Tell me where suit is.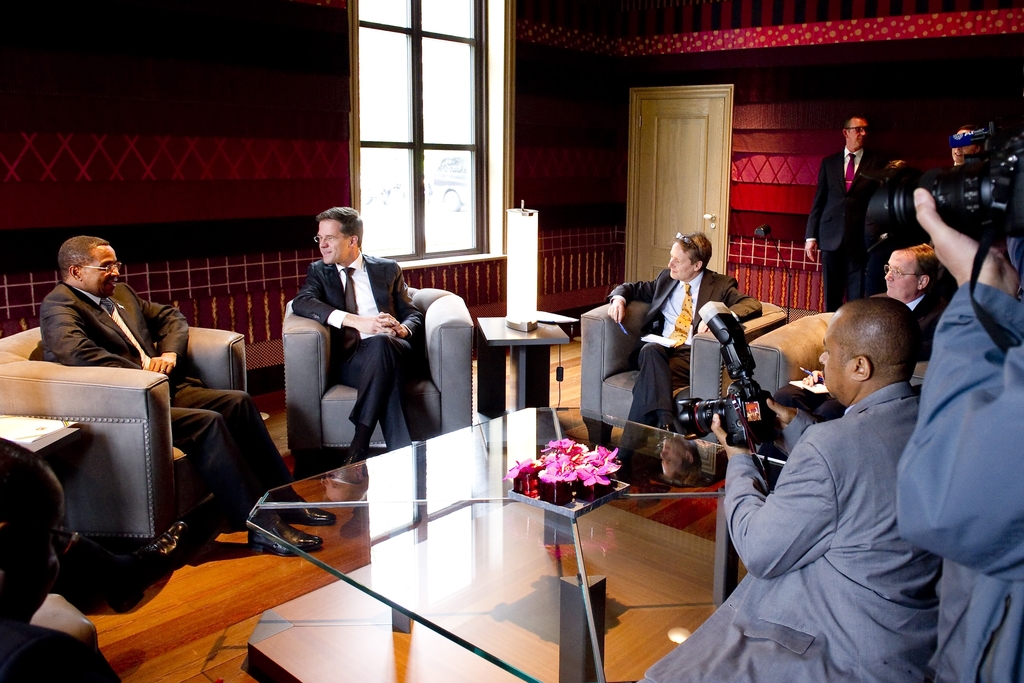
suit is at [275, 229, 430, 470].
